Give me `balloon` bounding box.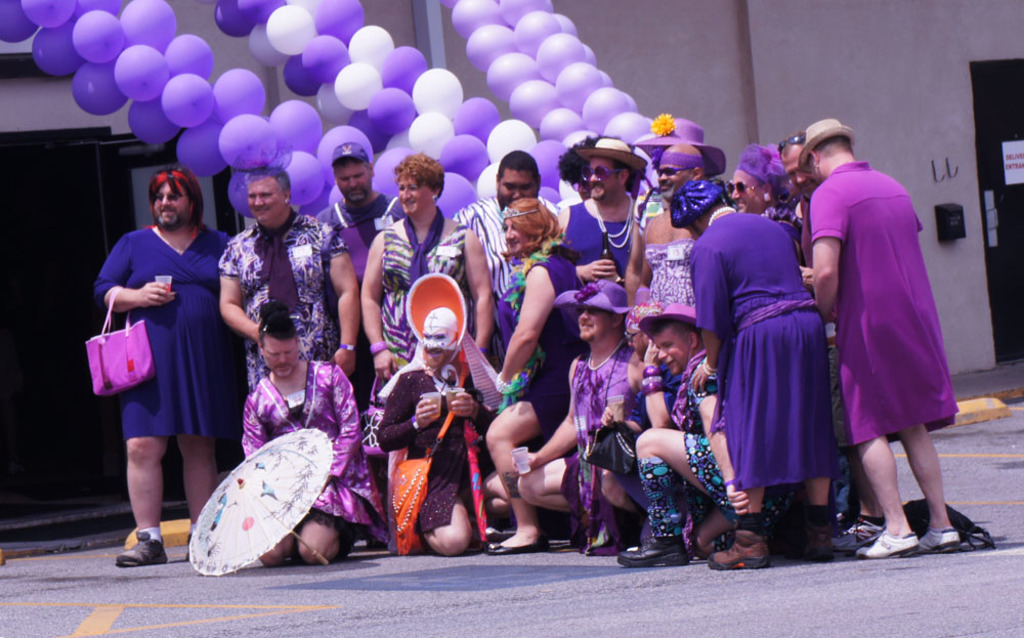
{"x1": 511, "y1": 8, "x2": 557, "y2": 58}.
